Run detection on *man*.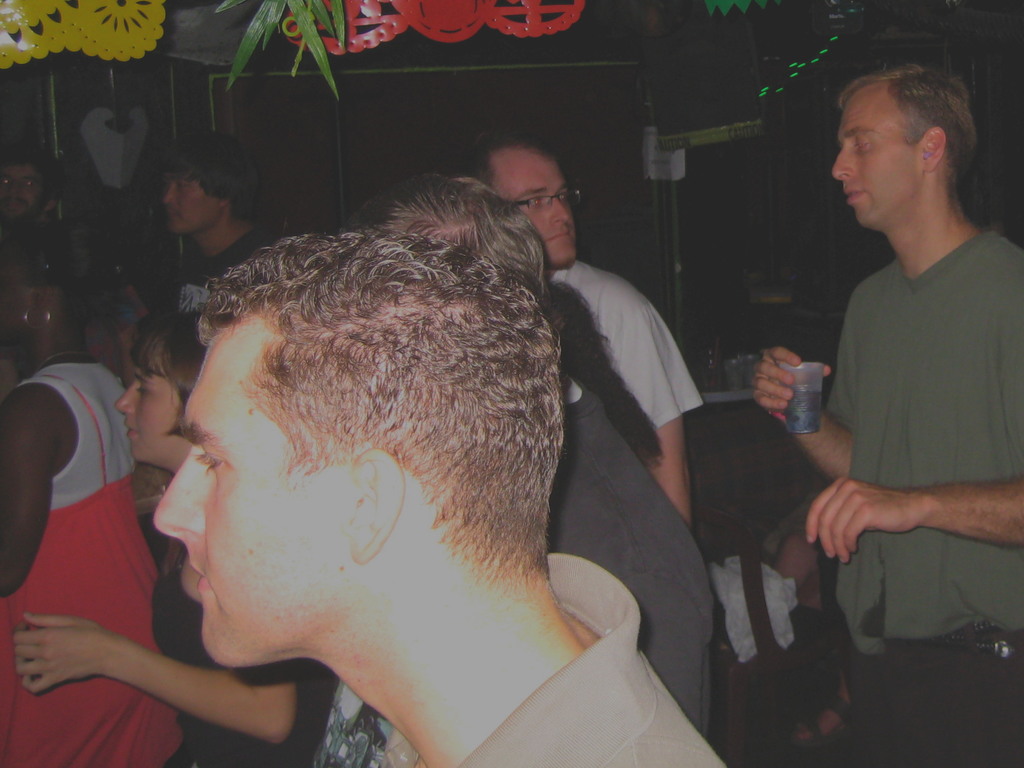
Result: x1=157 y1=131 x2=275 y2=284.
